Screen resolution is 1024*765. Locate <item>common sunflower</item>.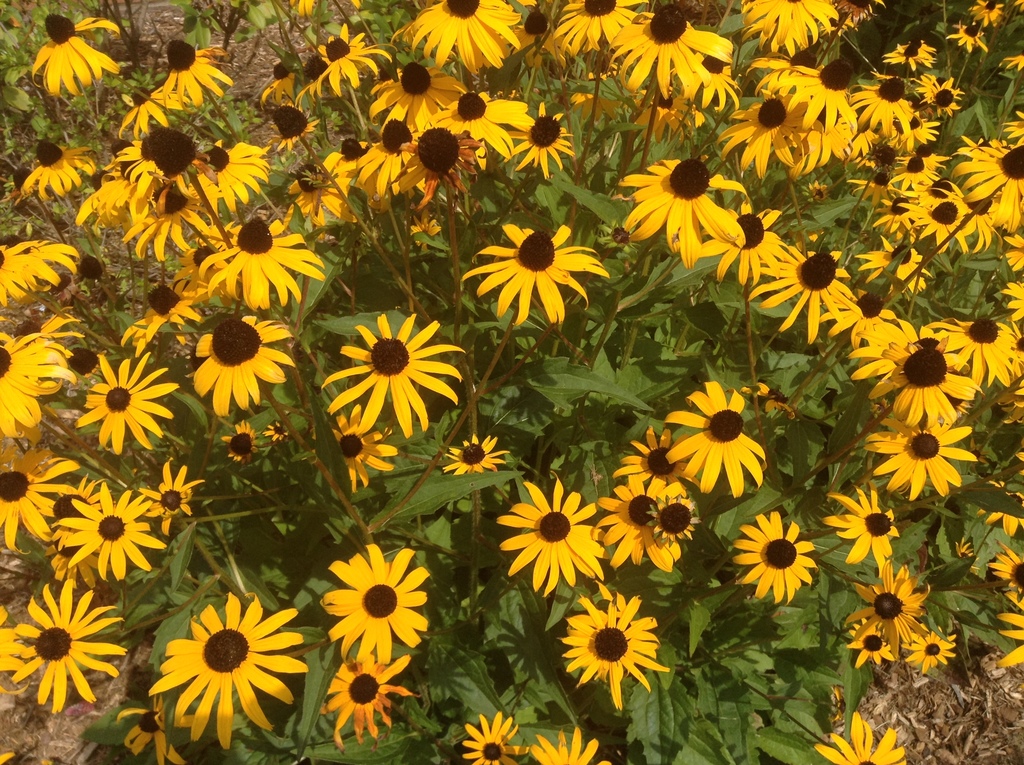
{"left": 20, "top": 235, "right": 75, "bottom": 281}.
